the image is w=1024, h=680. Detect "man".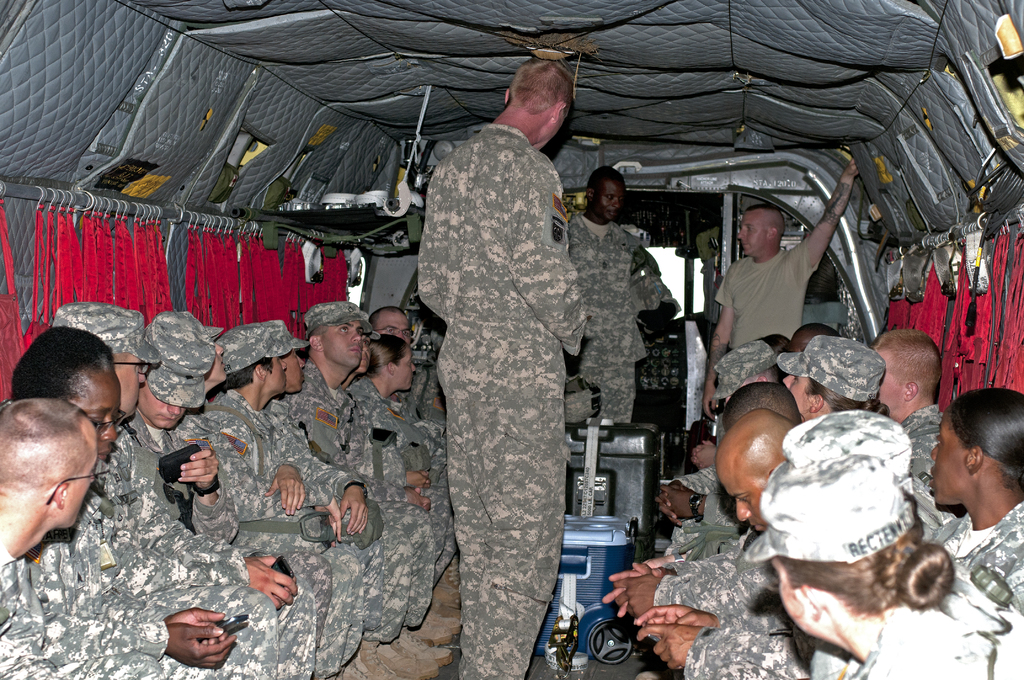
Detection: 282, 294, 440, 640.
